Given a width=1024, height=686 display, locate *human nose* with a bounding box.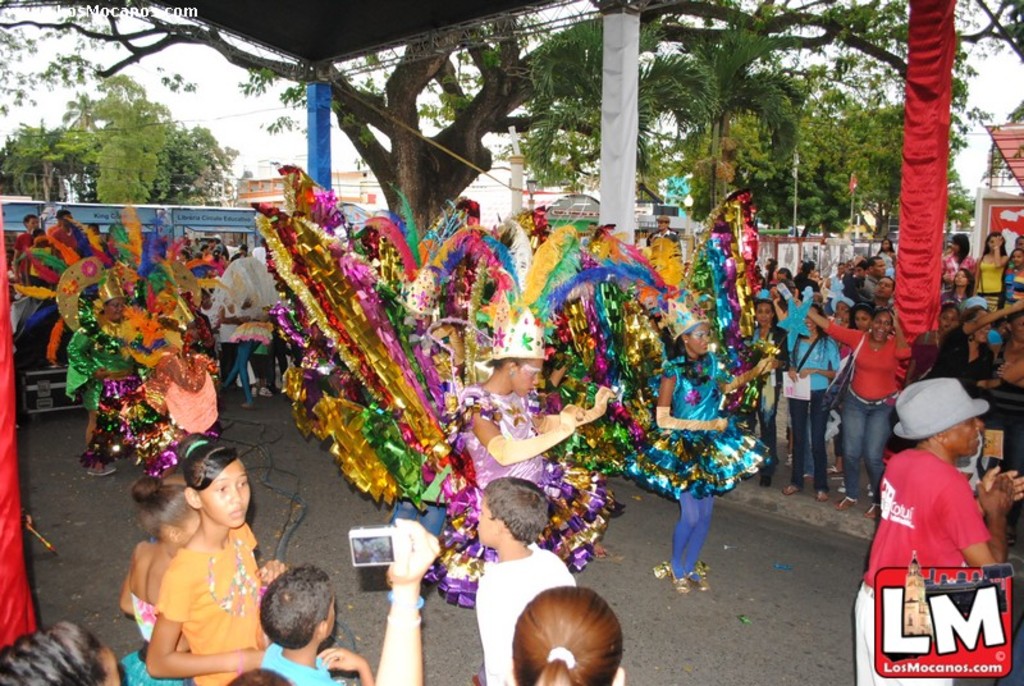
Located: BBox(700, 333, 708, 344).
